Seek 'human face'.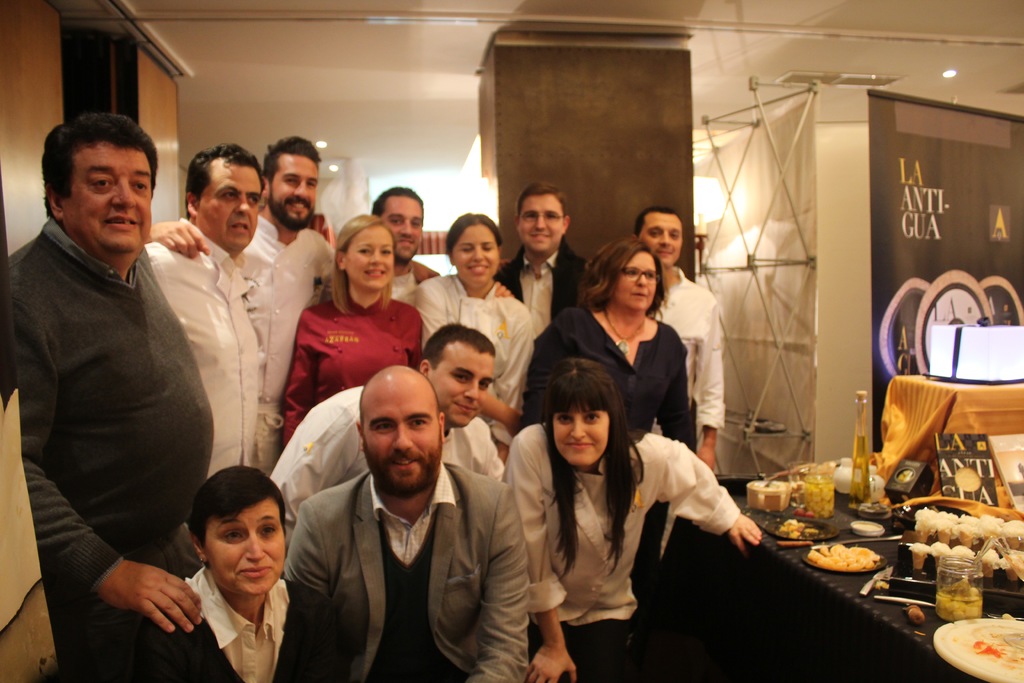
crop(348, 223, 397, 294).
